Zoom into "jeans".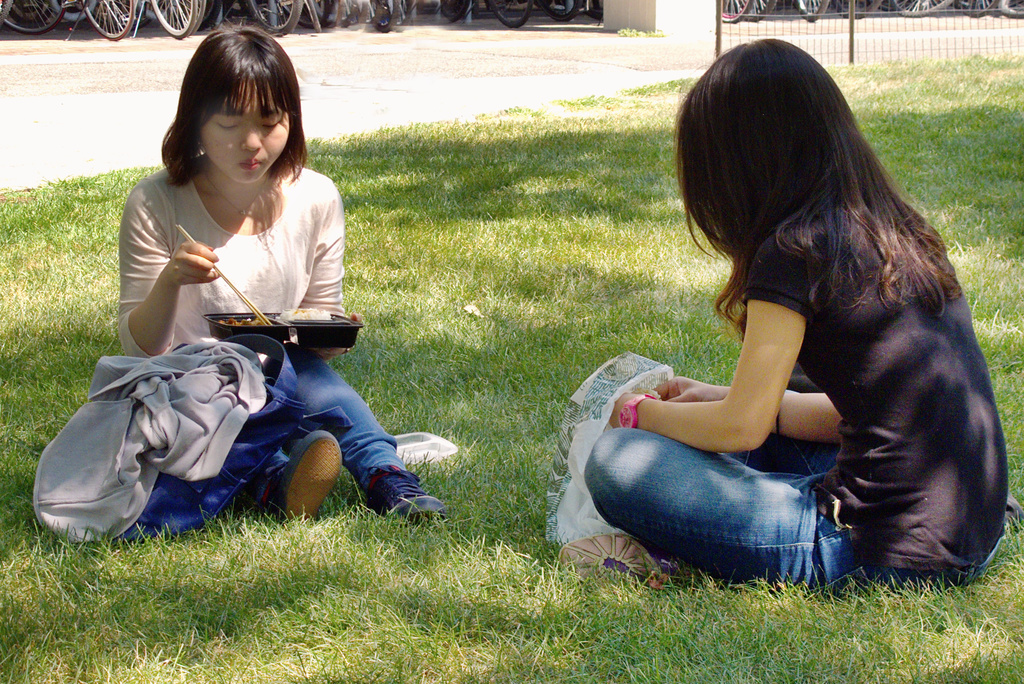
Zoom target: x1=275, y1=337, x2=397, y2=505.
